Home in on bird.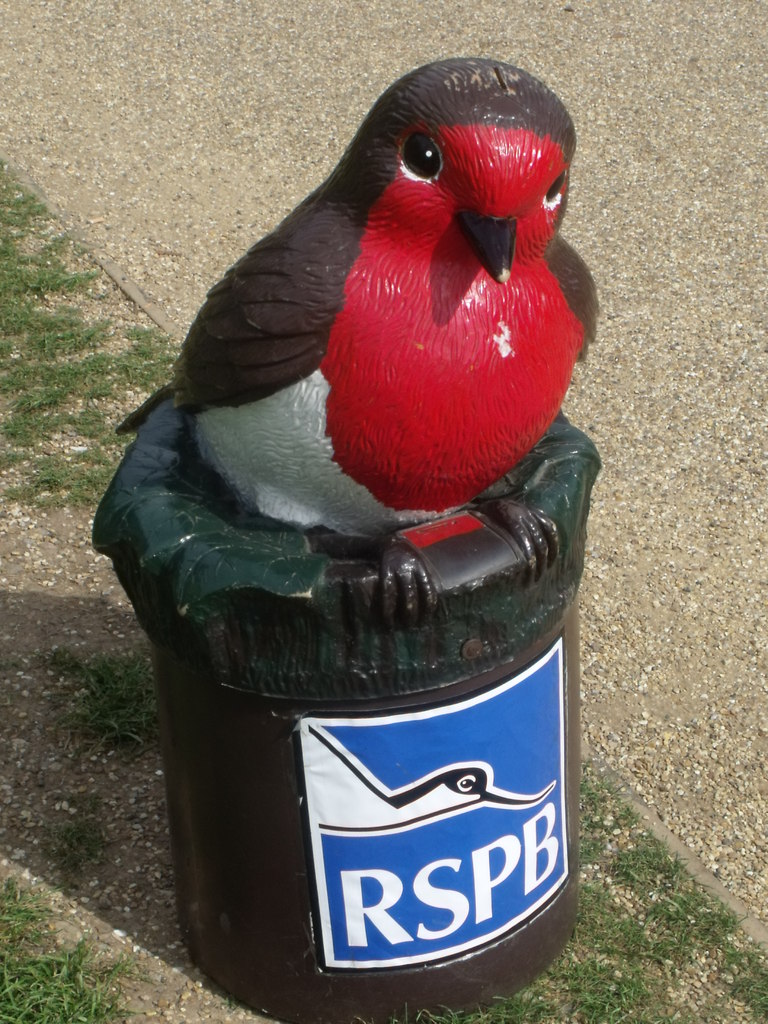
Homed in at [306,719,553,839].
